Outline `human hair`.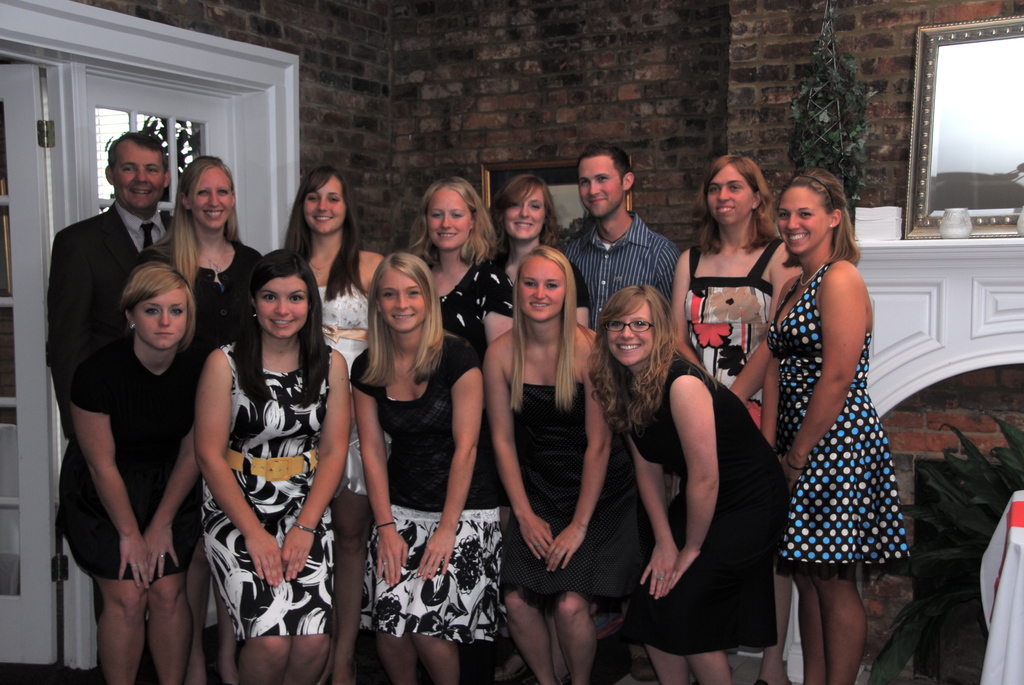
Outline: {"left": 234, "top": 249, "right": 330, "bottom": 409}.
